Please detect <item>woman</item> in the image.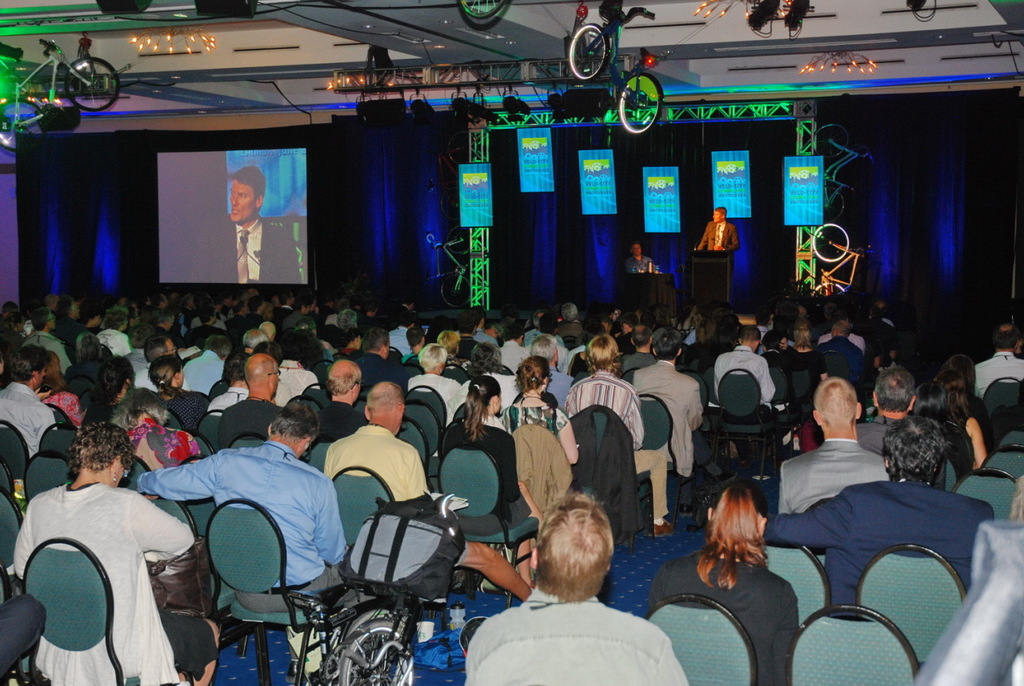
[97, 310, 133, 360].
